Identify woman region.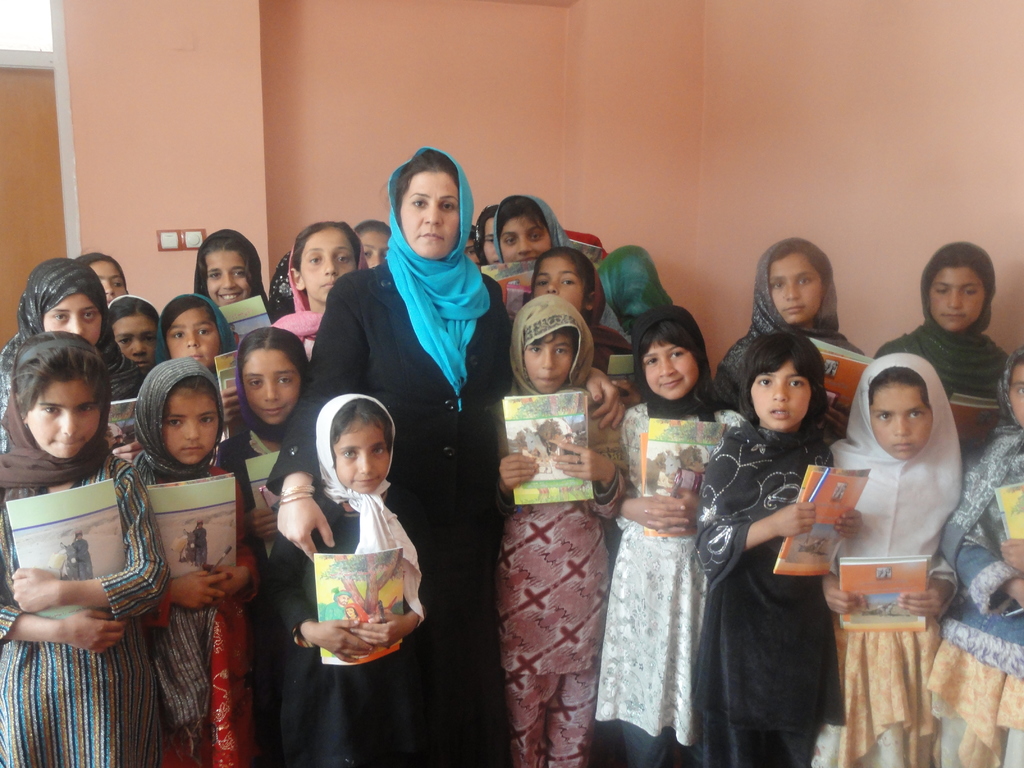
Region: (x1=273, y1=221, x2=363, y2=360).
